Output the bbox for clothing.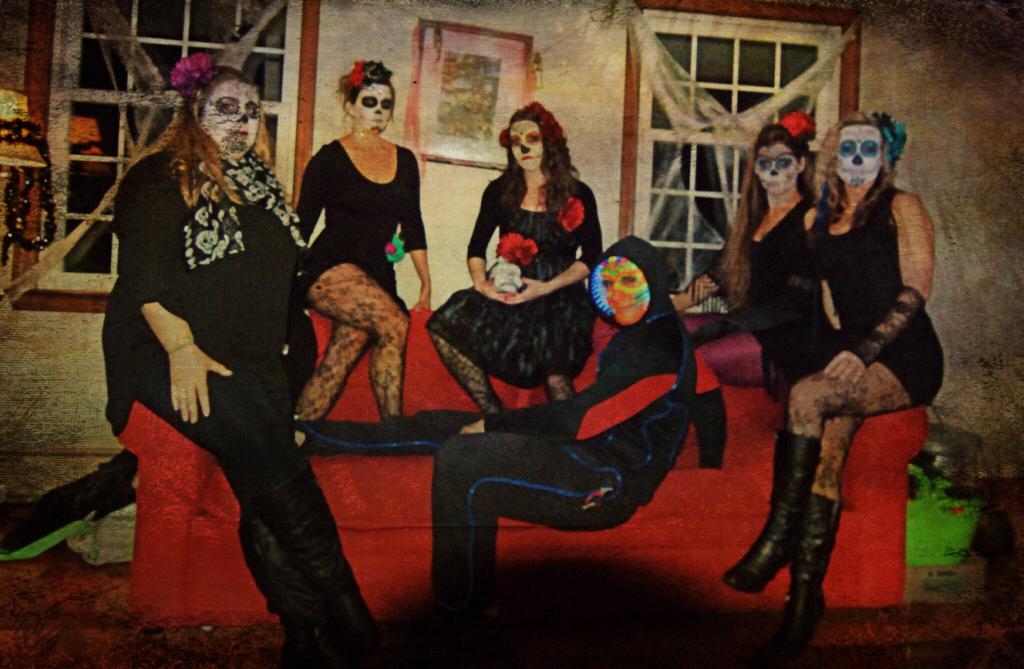
<region>94, 91, 344, 594</region>.
